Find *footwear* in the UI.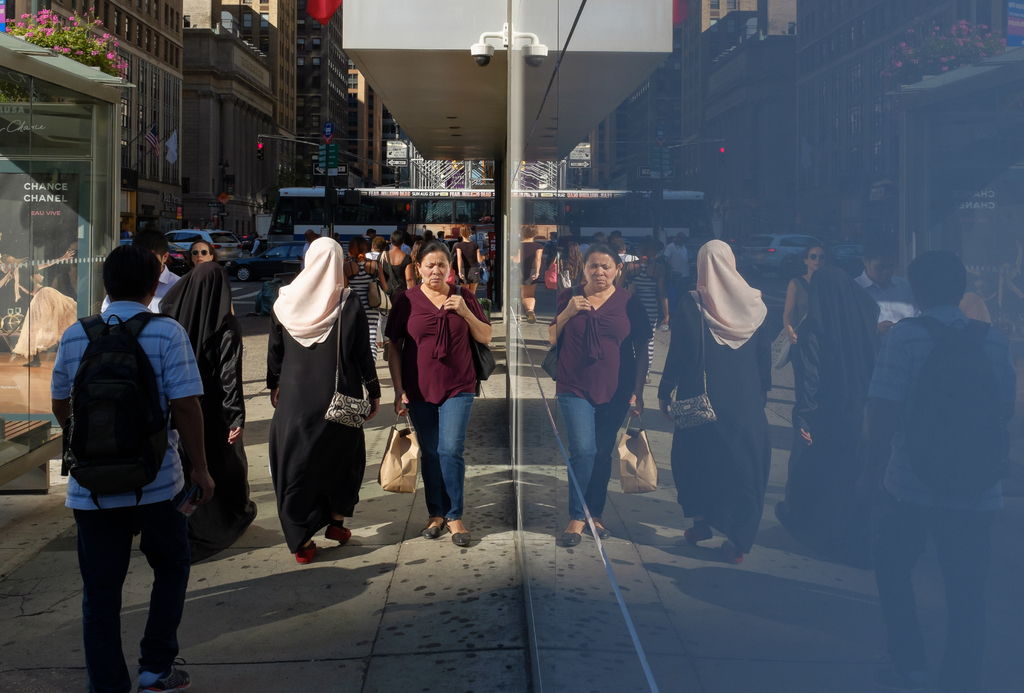
UI element at box=[420, 520, 442, 541].
